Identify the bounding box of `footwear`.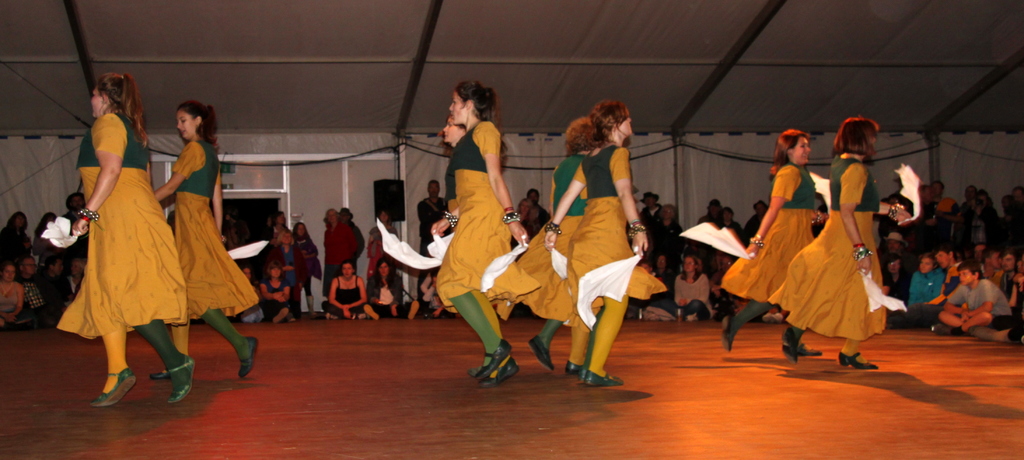
[364,302,381,320].
